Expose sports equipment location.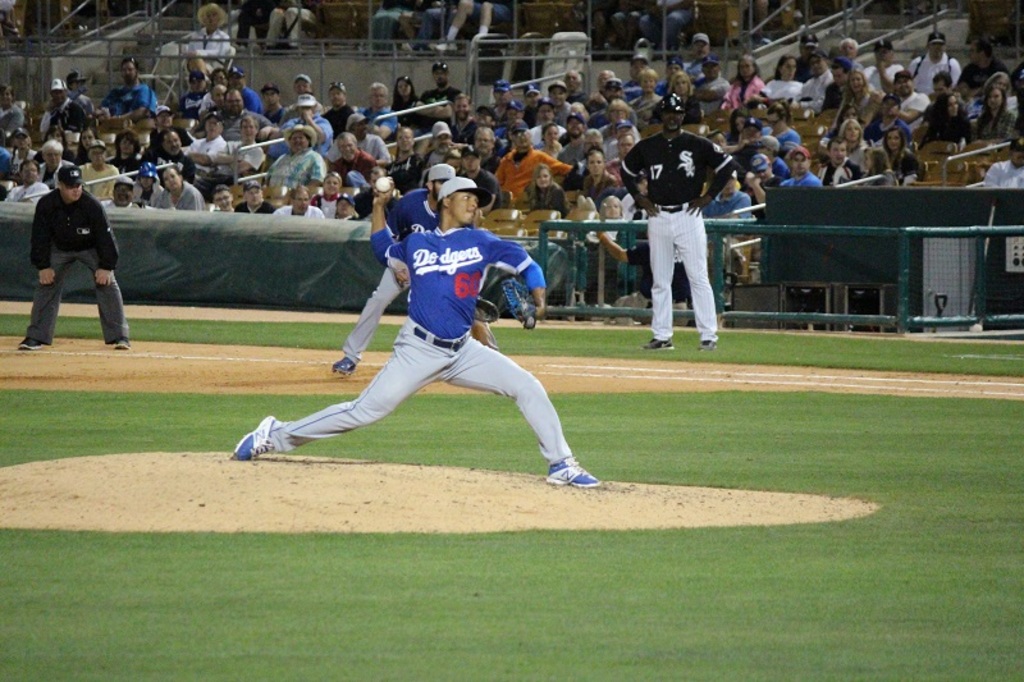
Exposed at bbox=(110, 335, 131, 352).
